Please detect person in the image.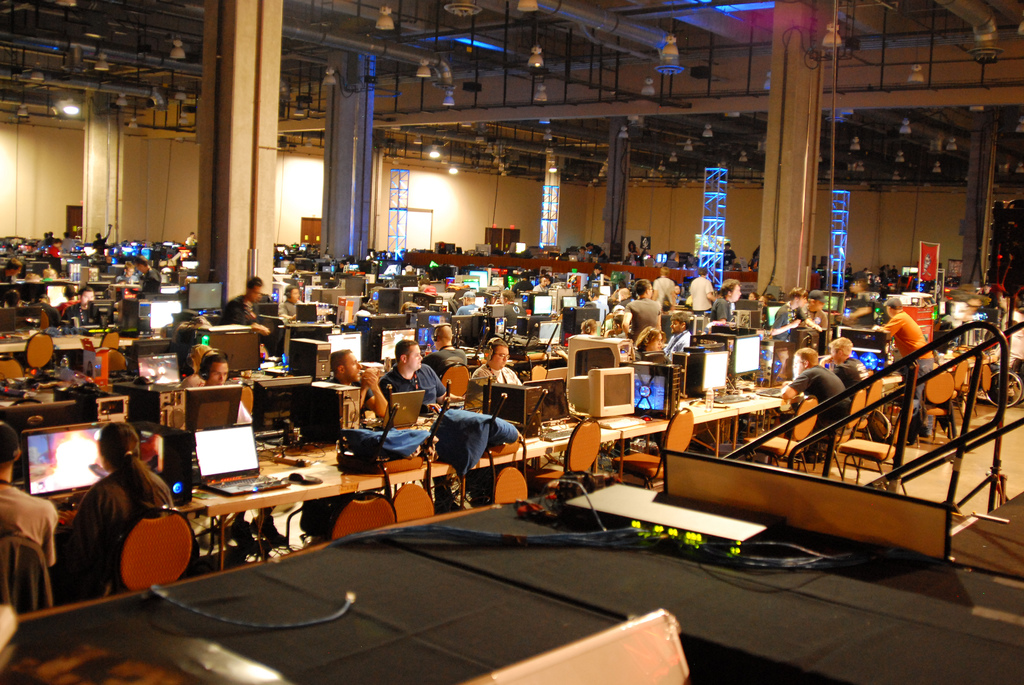
crop(577, 313, 602, 337).
